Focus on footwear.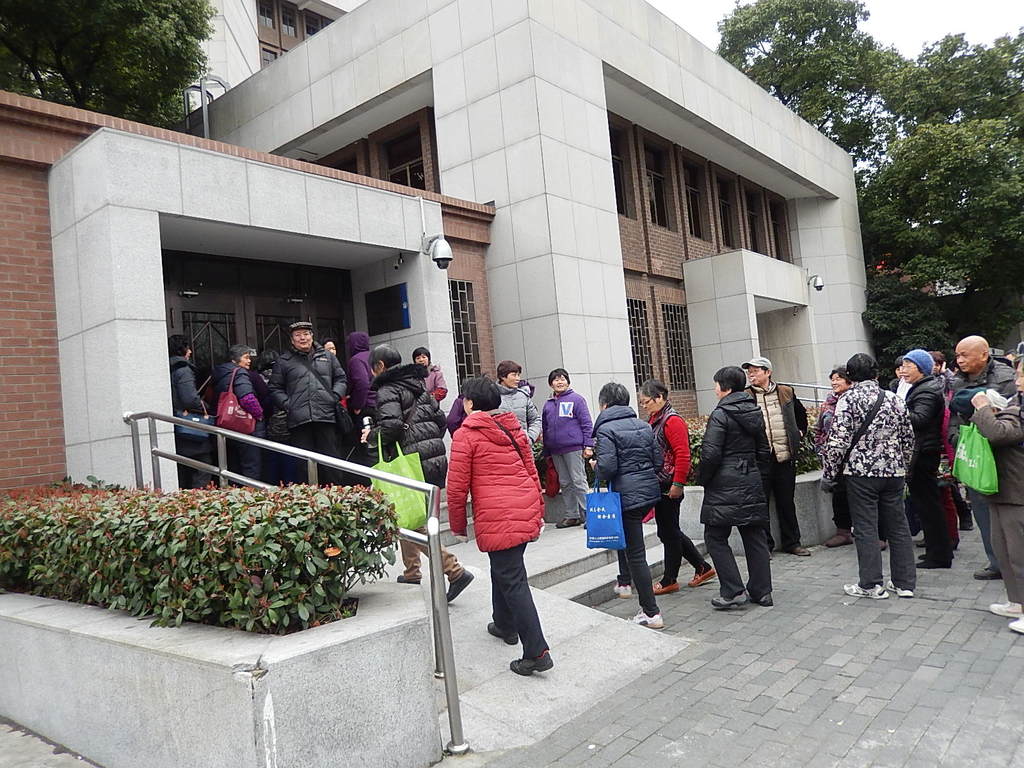
Focused at region(689, 573, 717, 588).
